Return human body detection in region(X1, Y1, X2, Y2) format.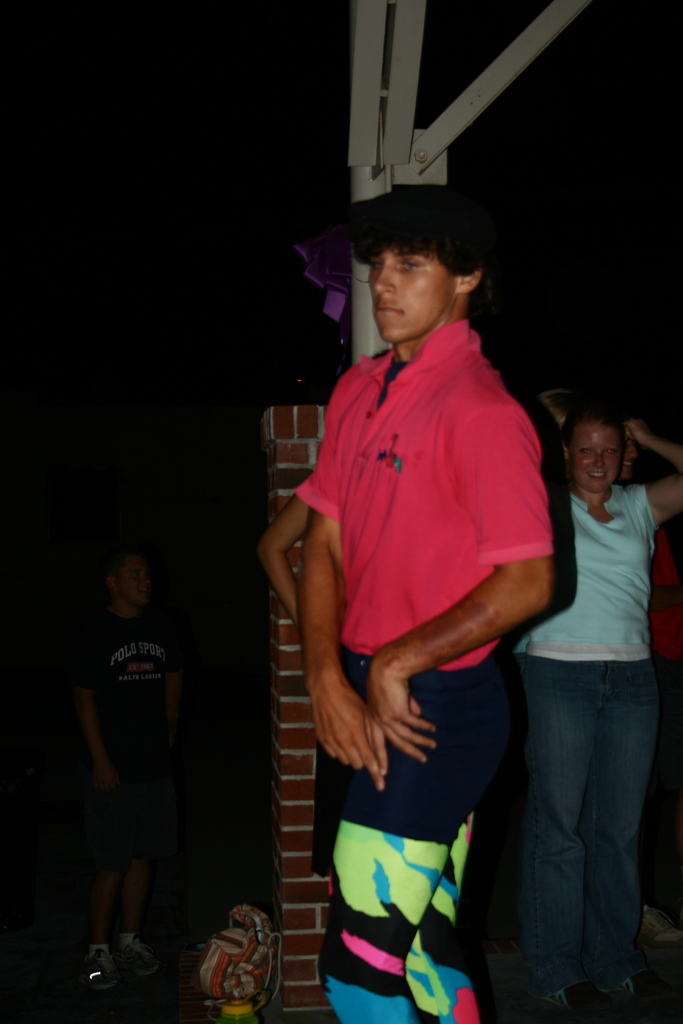
region(253, 478, 309, 605).
